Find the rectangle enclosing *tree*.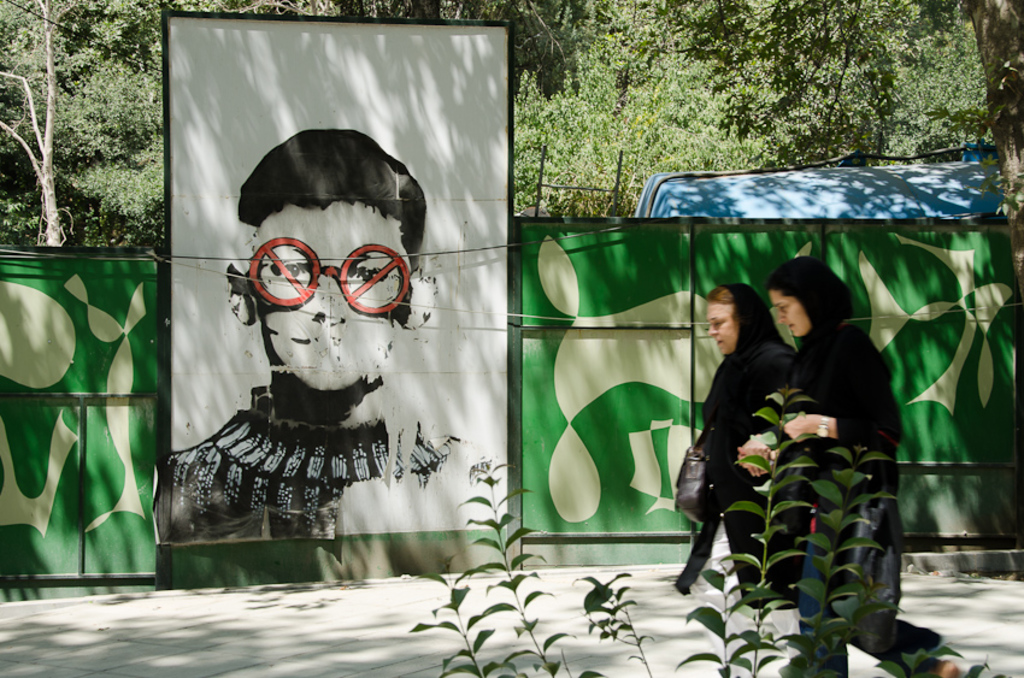
(x1=648, y1=0, x2=1023, y2=306).
